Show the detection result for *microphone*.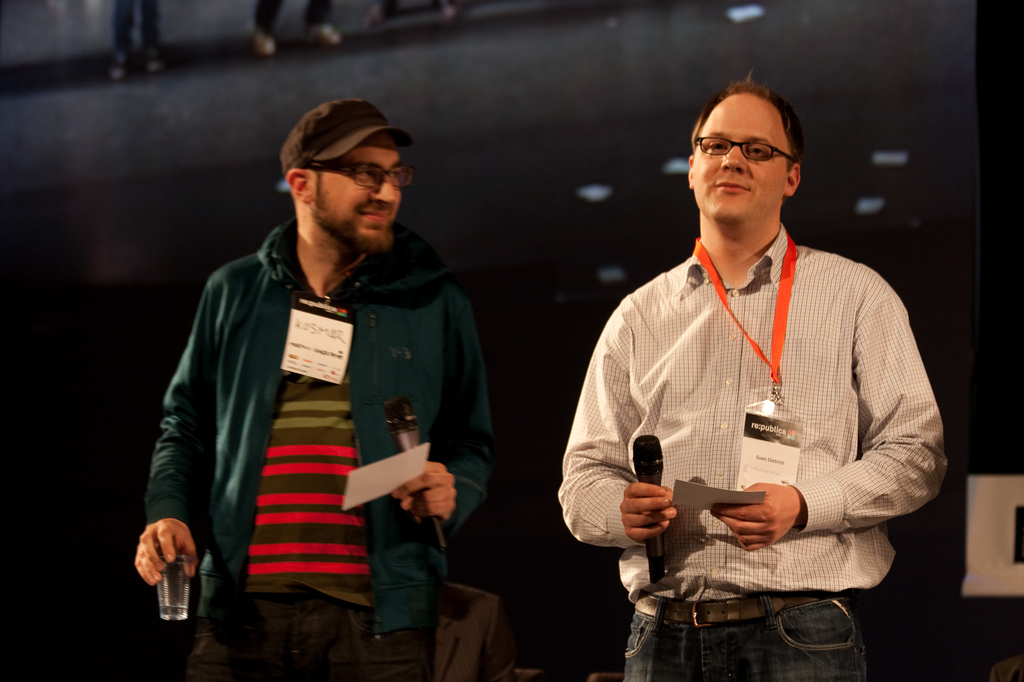
bbox=(384, 396, 452, 557).
